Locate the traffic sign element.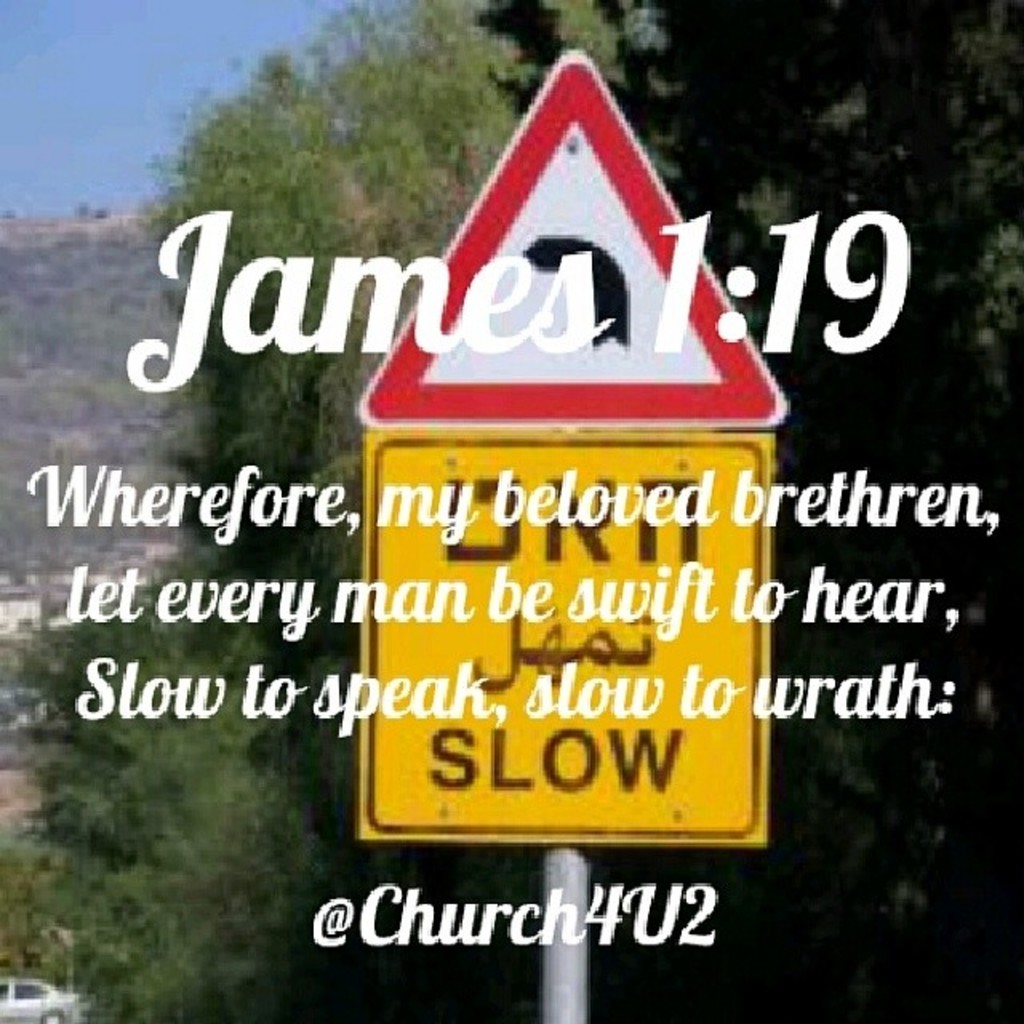
Element bbox: [357,40,789,429].
